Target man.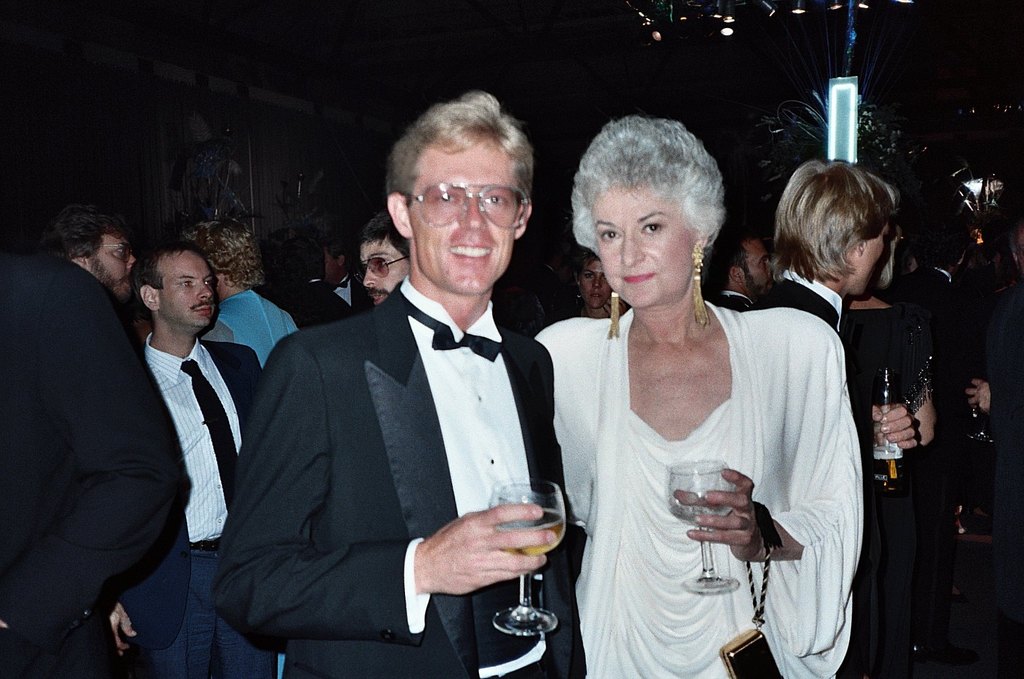
Target region: bbox=(883, 210, 979, 490).
